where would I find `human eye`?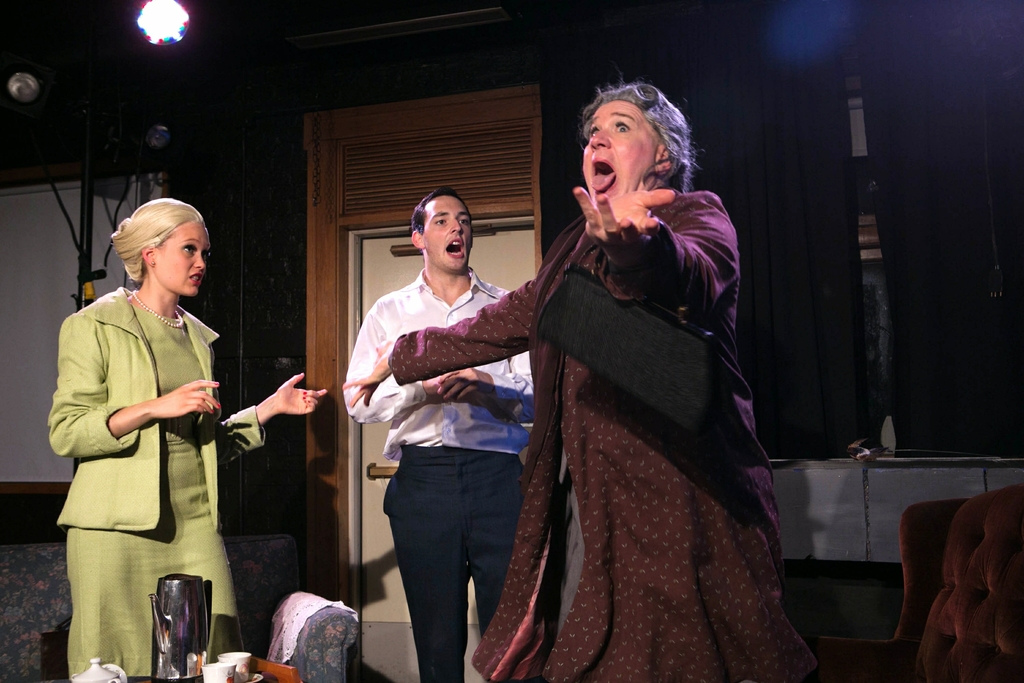
At bbox=(611, 120, 630, 133).
